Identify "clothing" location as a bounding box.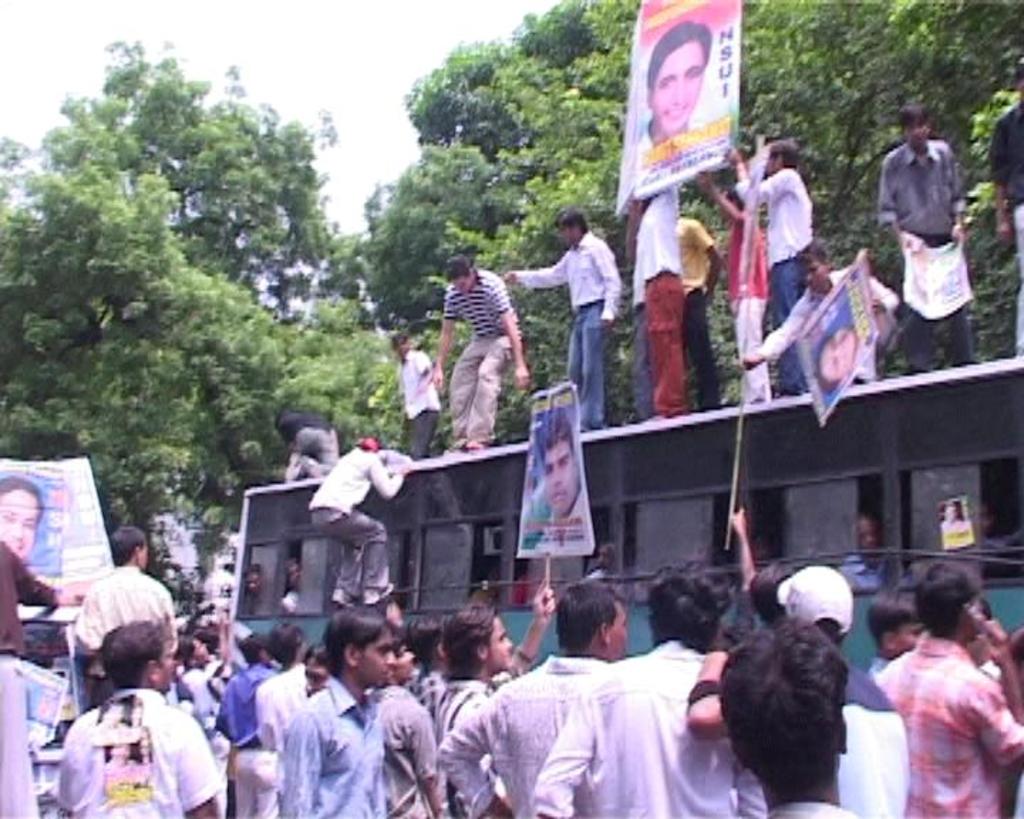
[x1=752, y1=267, x2=890, y2=387].
